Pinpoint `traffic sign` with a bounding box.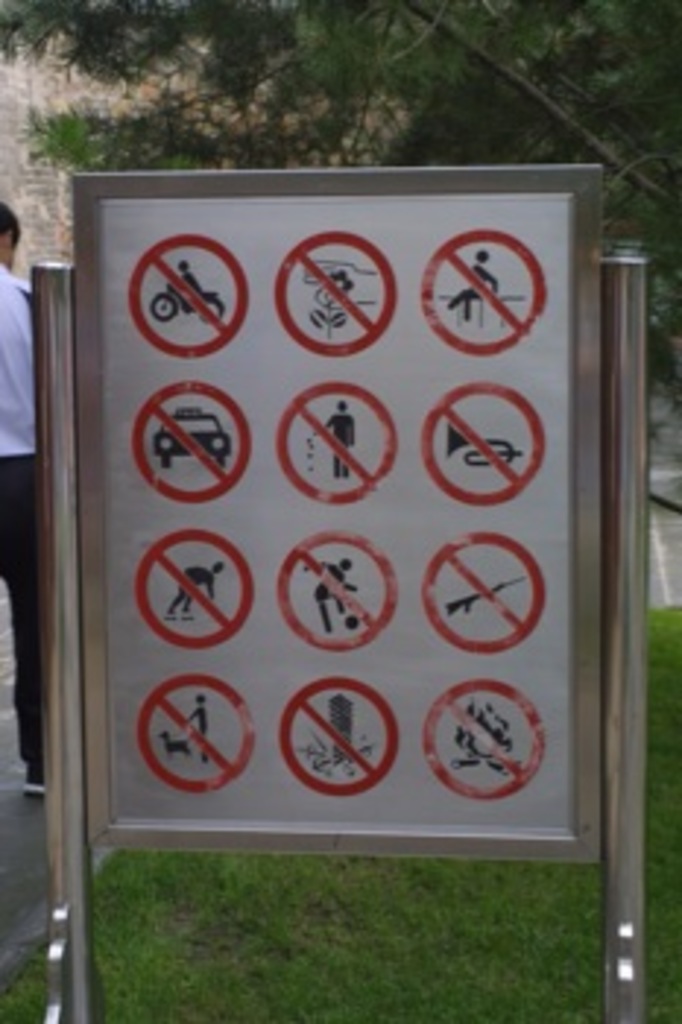
427/676/556/796.
